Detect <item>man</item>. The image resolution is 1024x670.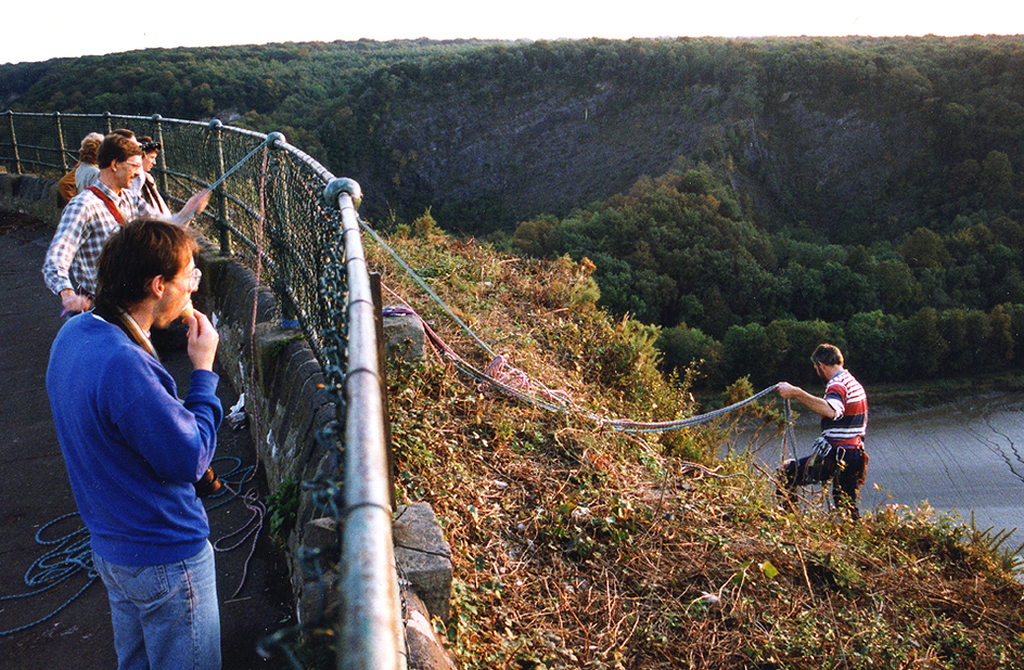
crop(35, 136, 214, 364).
